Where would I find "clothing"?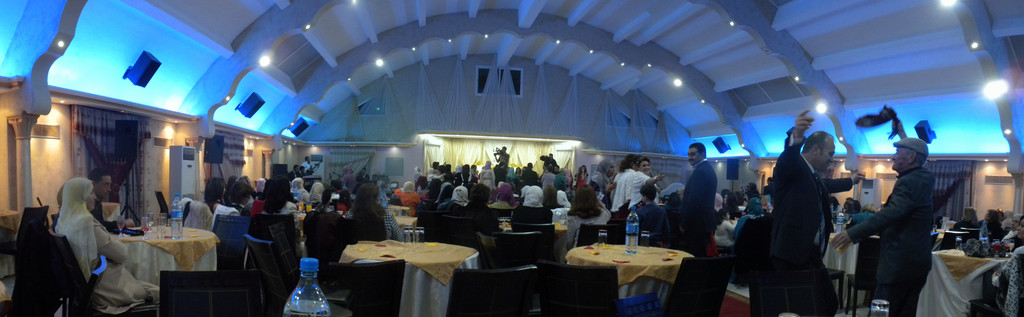
At [762, 115, 859, 304].
